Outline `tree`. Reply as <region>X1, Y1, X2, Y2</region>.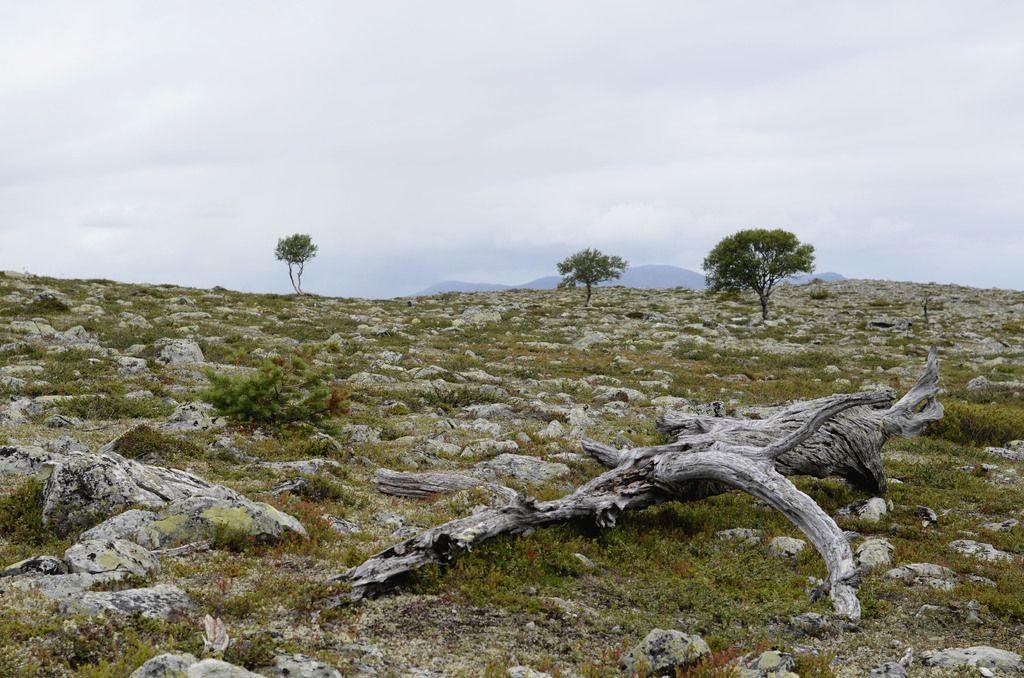
<region>708, 224, 816, 325</region>.
